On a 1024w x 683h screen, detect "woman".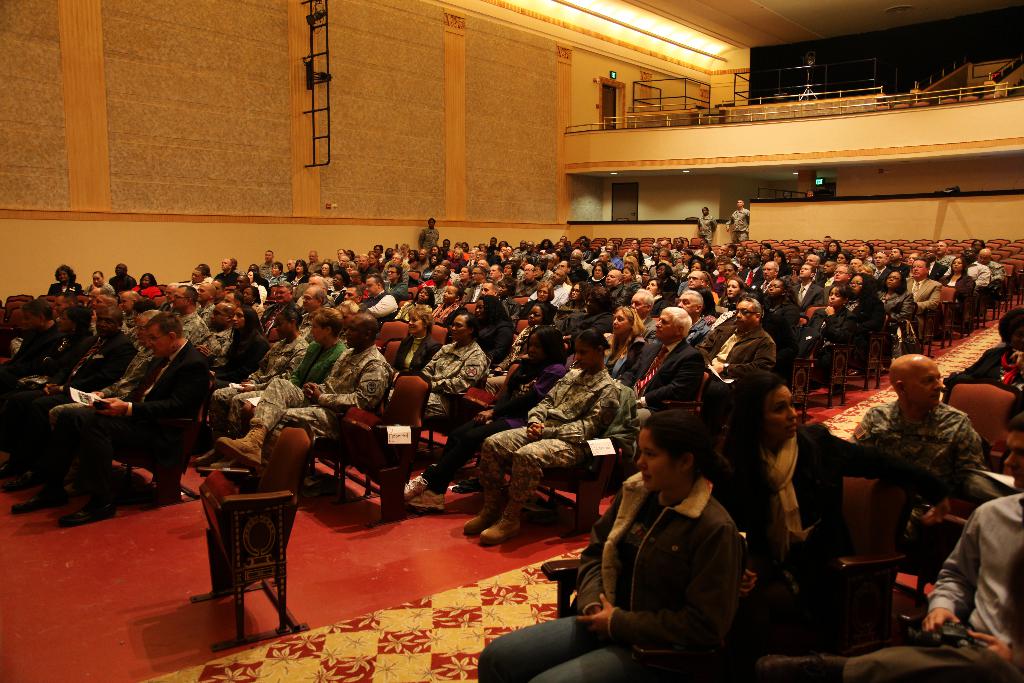
(719,275,748,313).
